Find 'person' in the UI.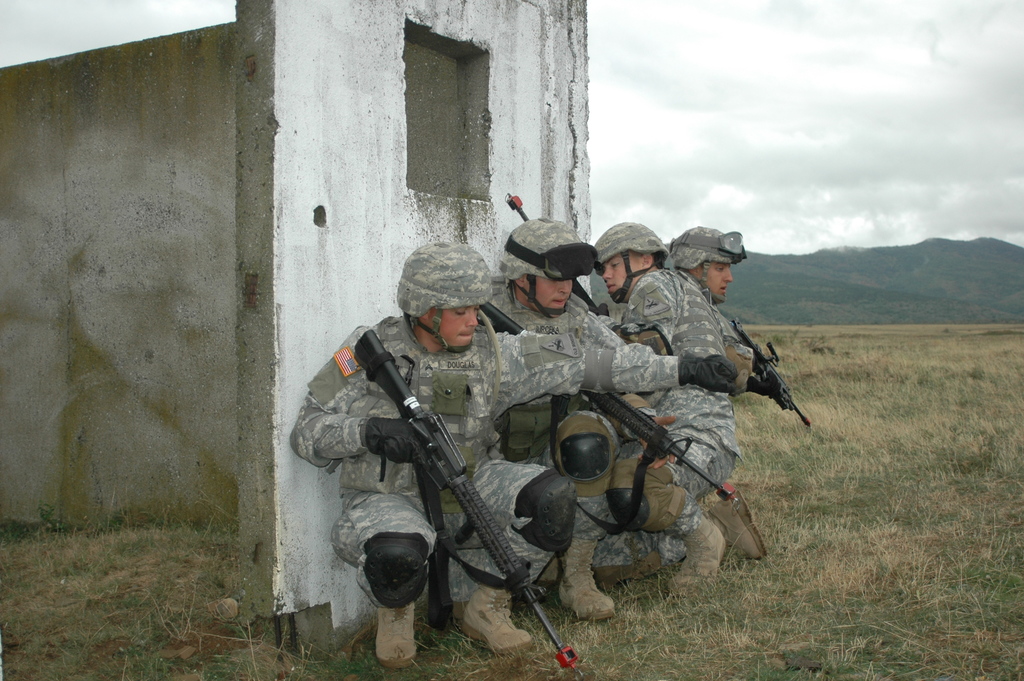
UI element at [670, 230, 760, 401].
